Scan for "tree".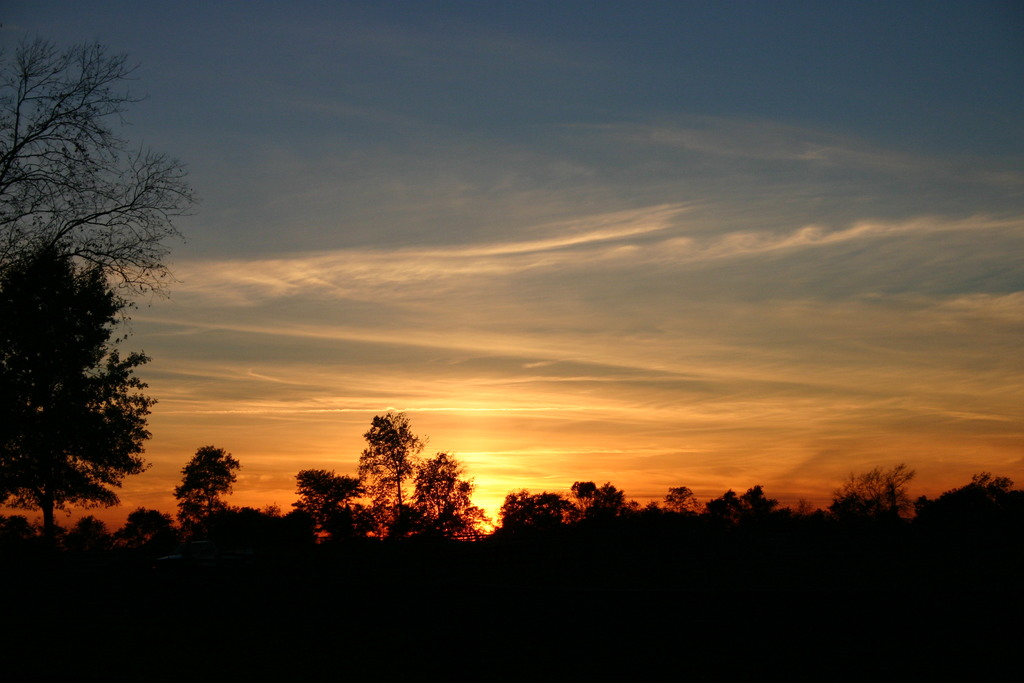
Scan result: Rect(166, 439, 247, 531).
